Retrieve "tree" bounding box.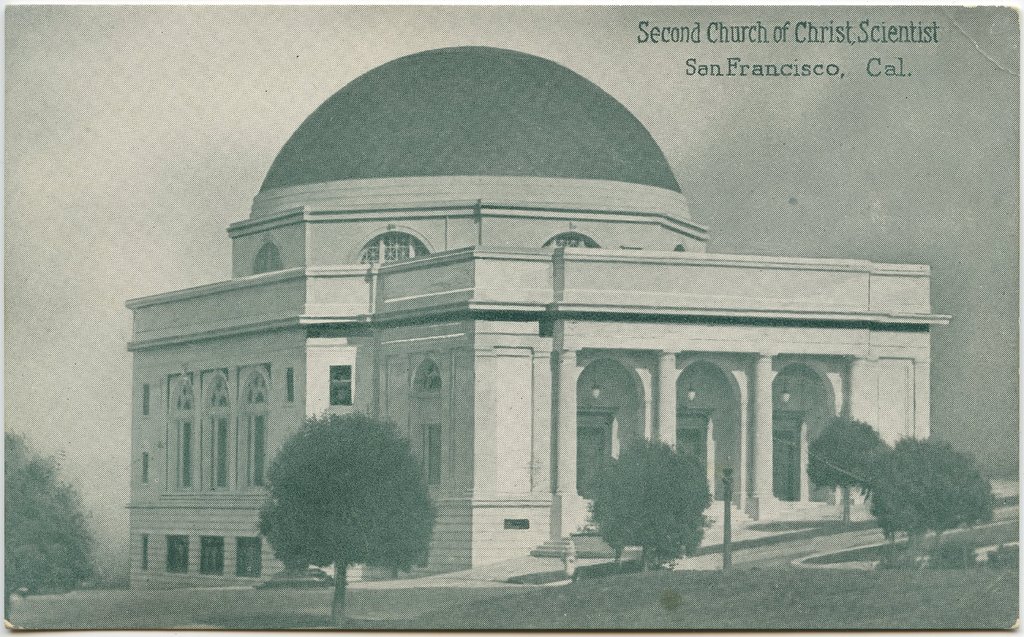
Bounding box: [left=800, top=403, right=897, bottom=522].
